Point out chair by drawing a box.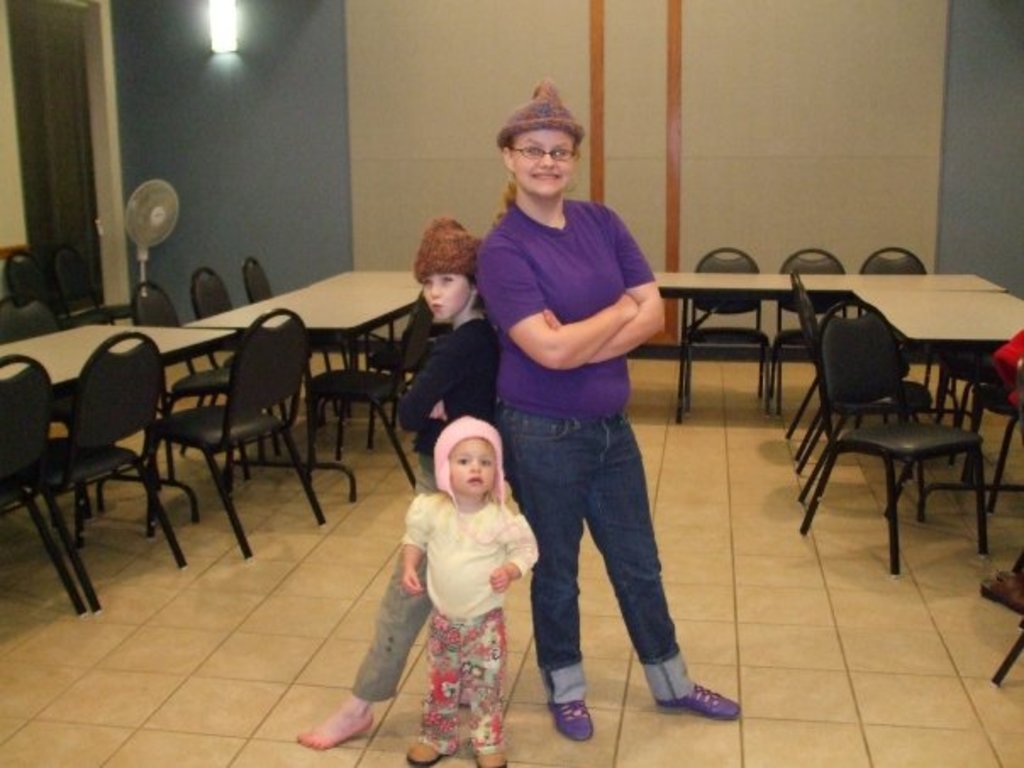
select_region(136, 280, 239, 471).
